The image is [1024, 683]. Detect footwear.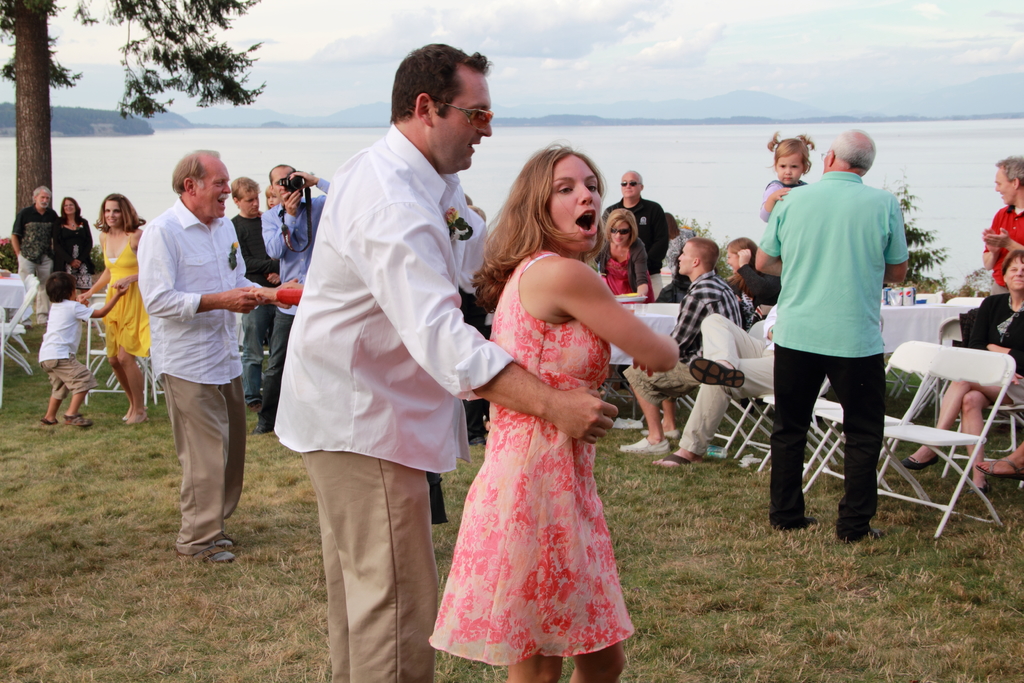
Detection: 690,359,746,390.
